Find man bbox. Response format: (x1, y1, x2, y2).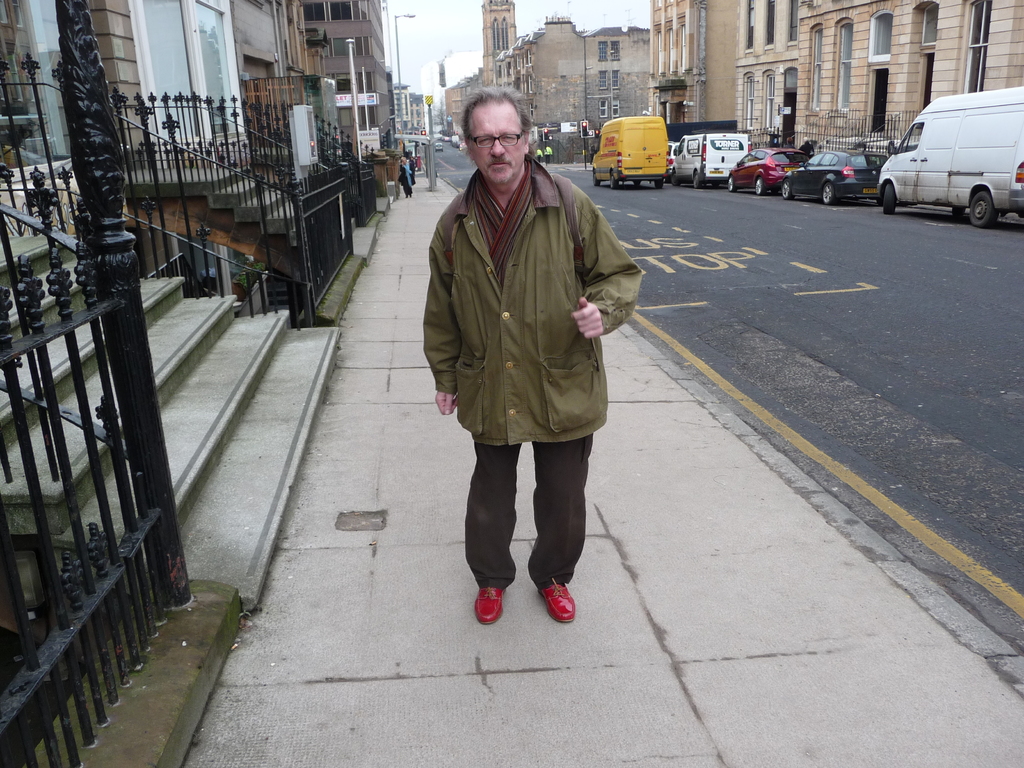
(545, 147, 554, 164).
